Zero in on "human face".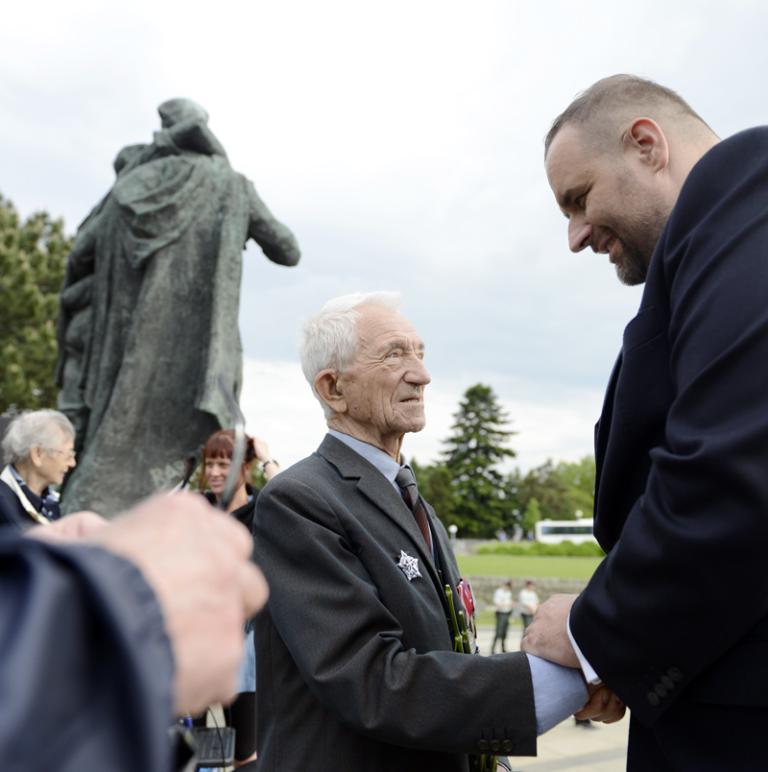
Zeroed in: box=[204, 458, 239, 495].
